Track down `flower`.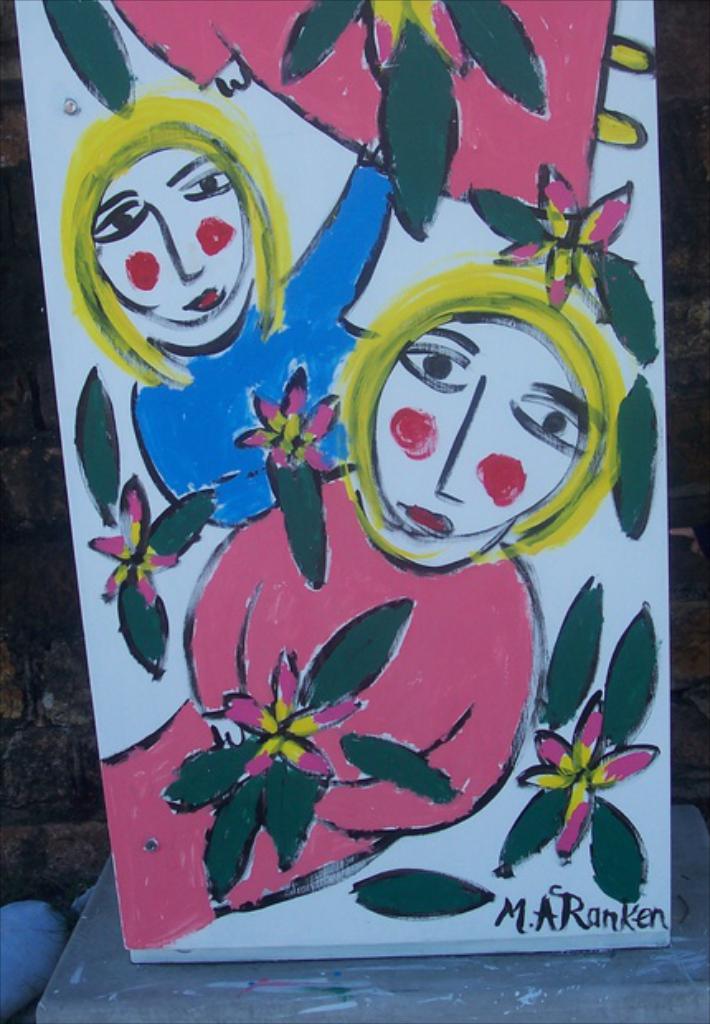
Tracked to select_region(216, 652, 370, 788).
